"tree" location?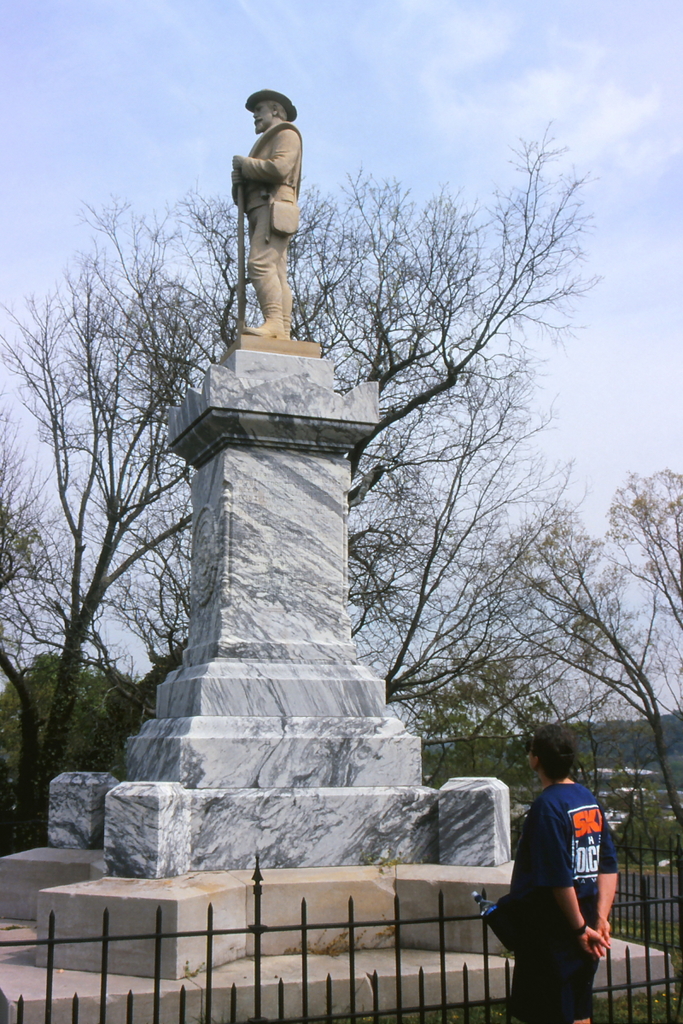
pyautogui.locateOnScreen(478, 469, 682, 843)
